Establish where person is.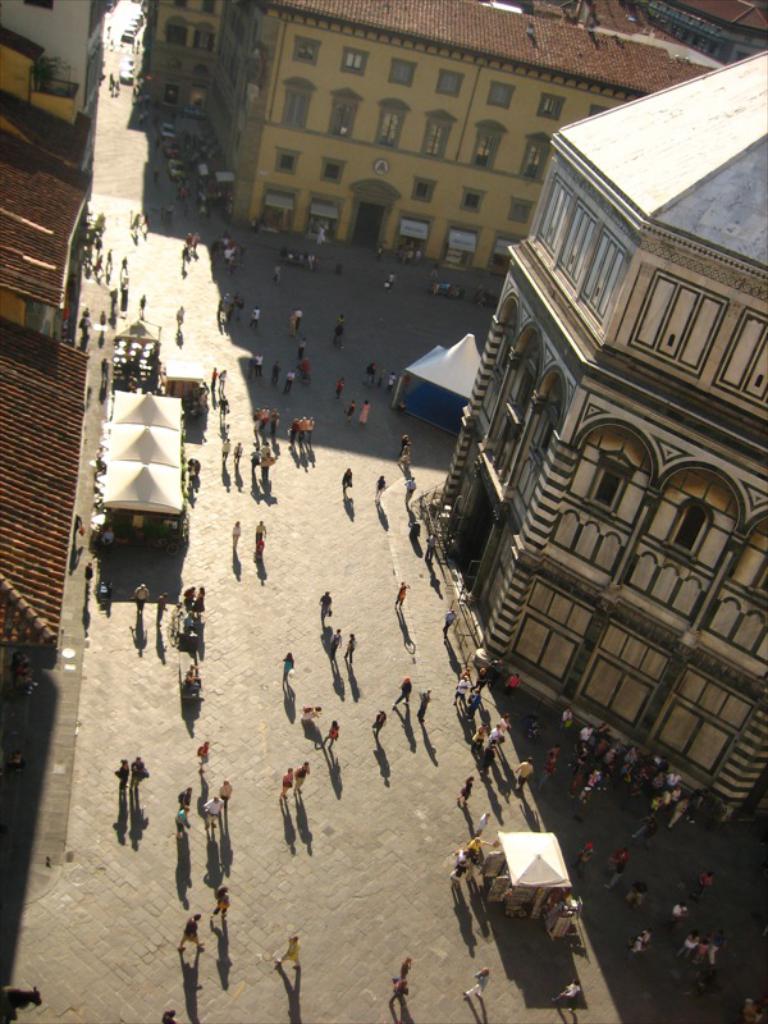
Established at box=[323, 719, 340, 742].
